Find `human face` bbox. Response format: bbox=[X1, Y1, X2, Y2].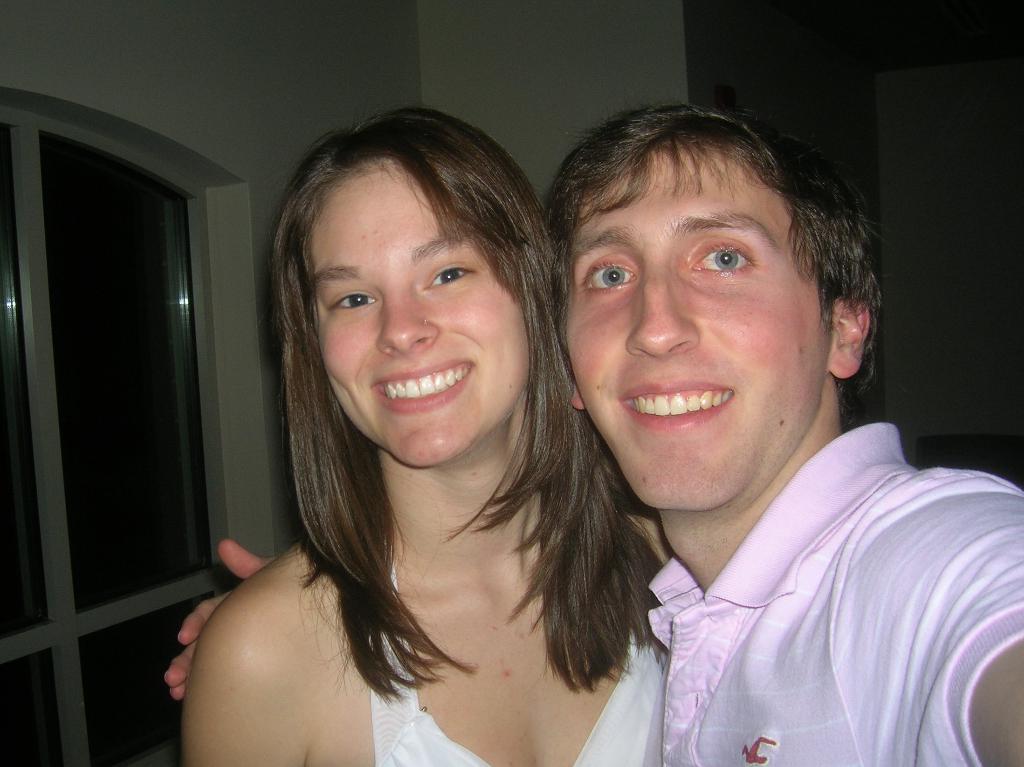
bbox=[565, 134, 829, 508].
